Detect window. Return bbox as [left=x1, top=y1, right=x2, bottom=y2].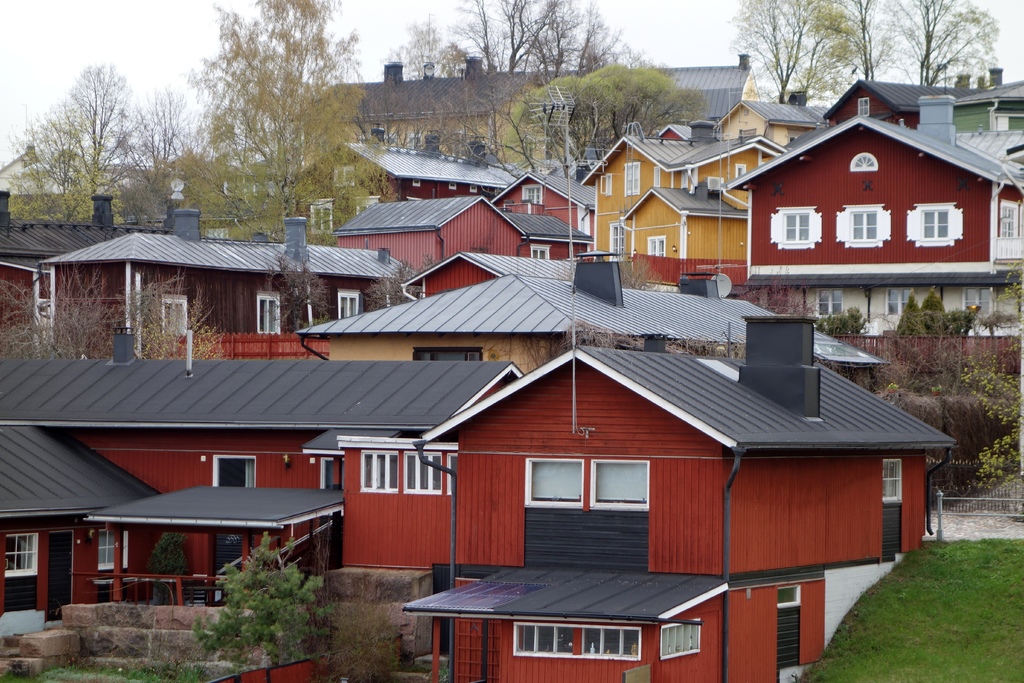
[left=450, top=181, right=455, bottom=190].
